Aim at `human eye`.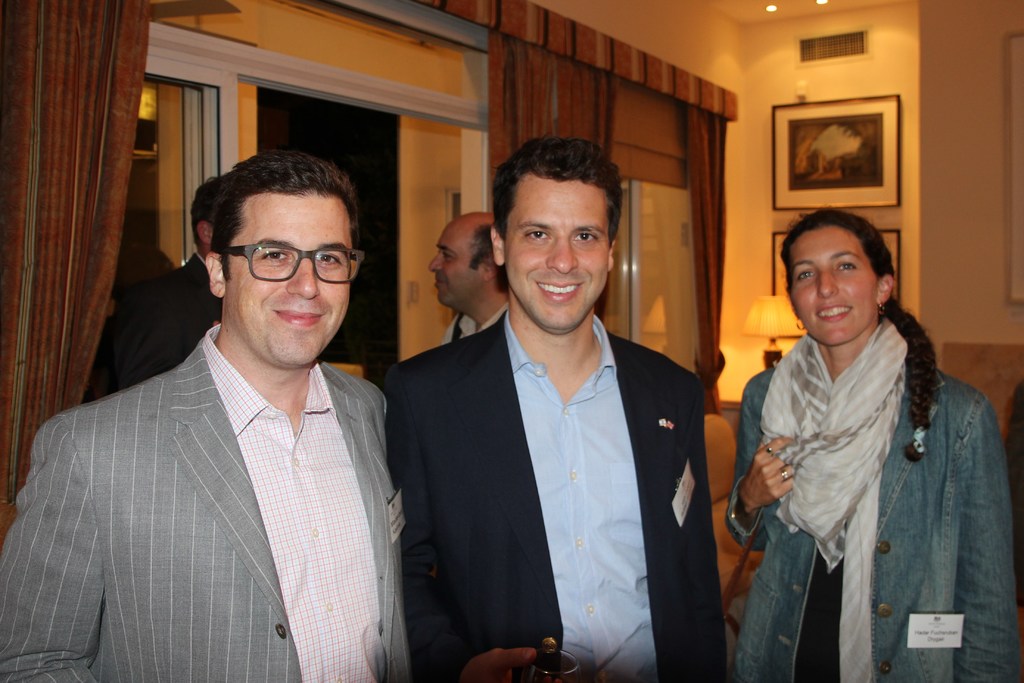
Aimed at pyautogui.locateOnScreen(792, 267, 815, 279).
